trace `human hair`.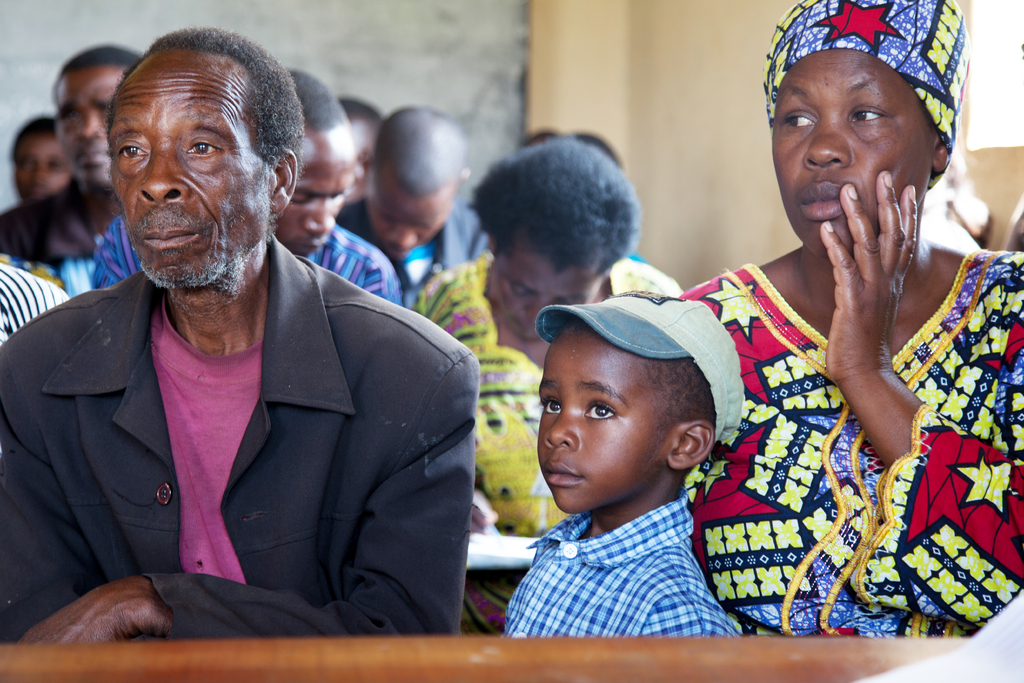
Traced to locate(288, 69, 348, 135).
